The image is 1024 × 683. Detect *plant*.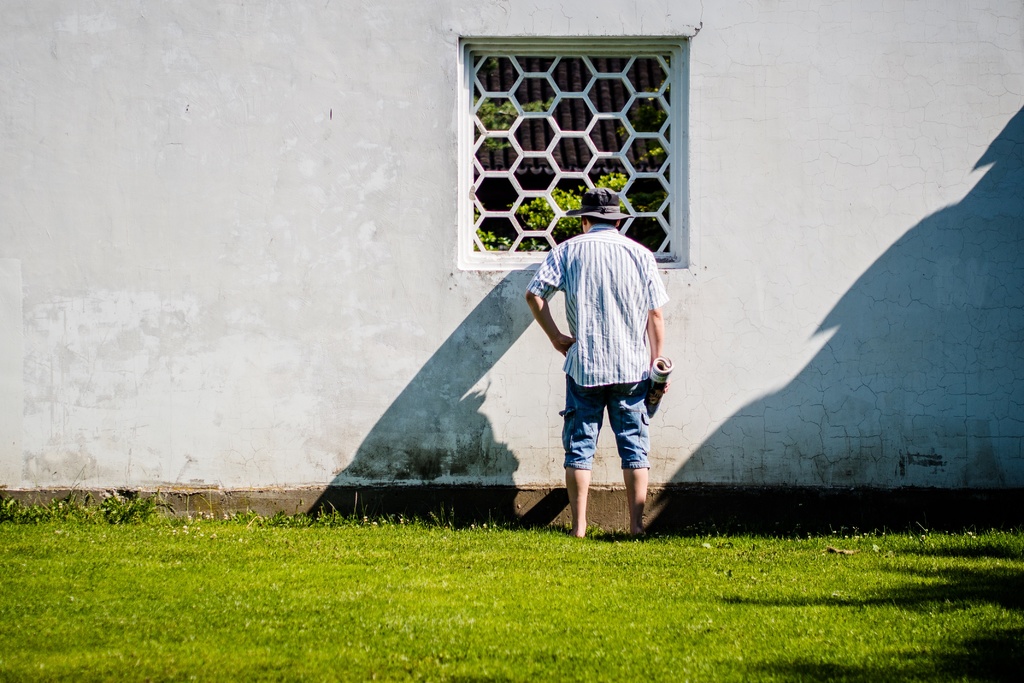
Detection: BBox(595, 167, 628, 183).
